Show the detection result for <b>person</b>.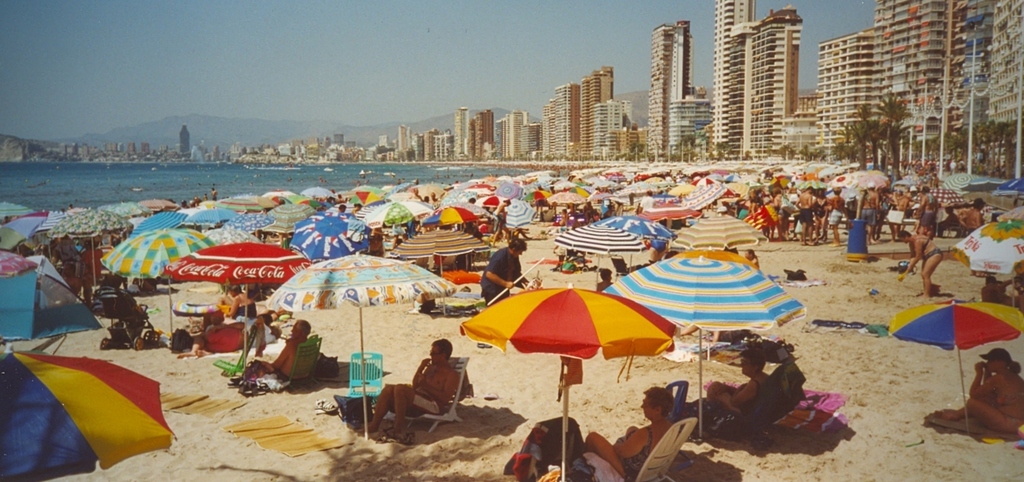
bbox=(772, 189, 795, 239).
